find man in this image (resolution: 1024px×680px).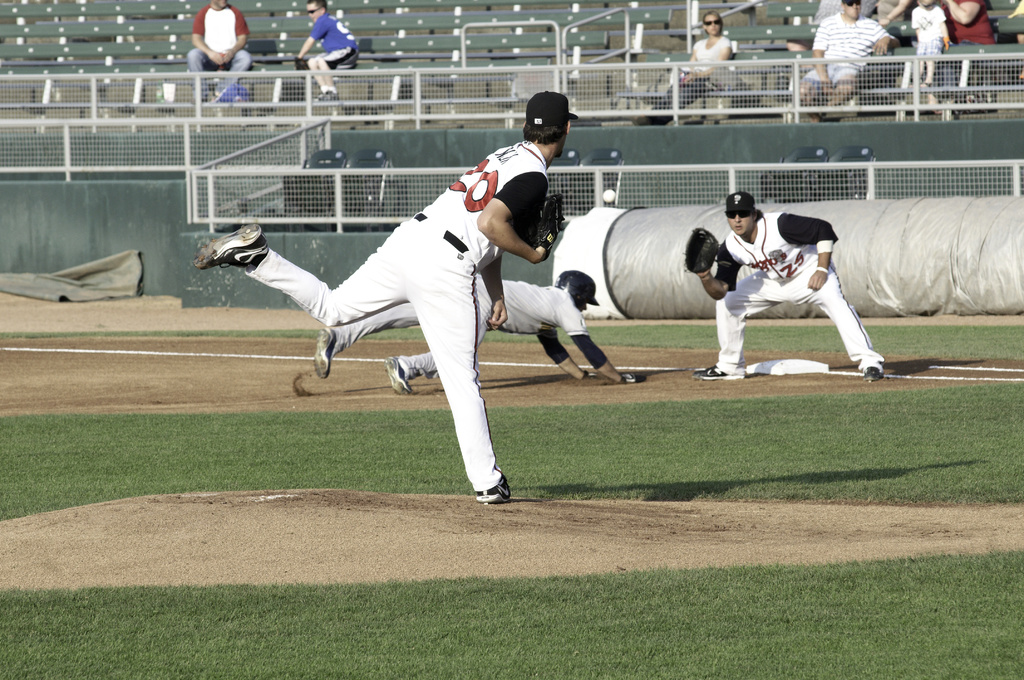
x1=790 y1=0 x2=889 y2=121.
